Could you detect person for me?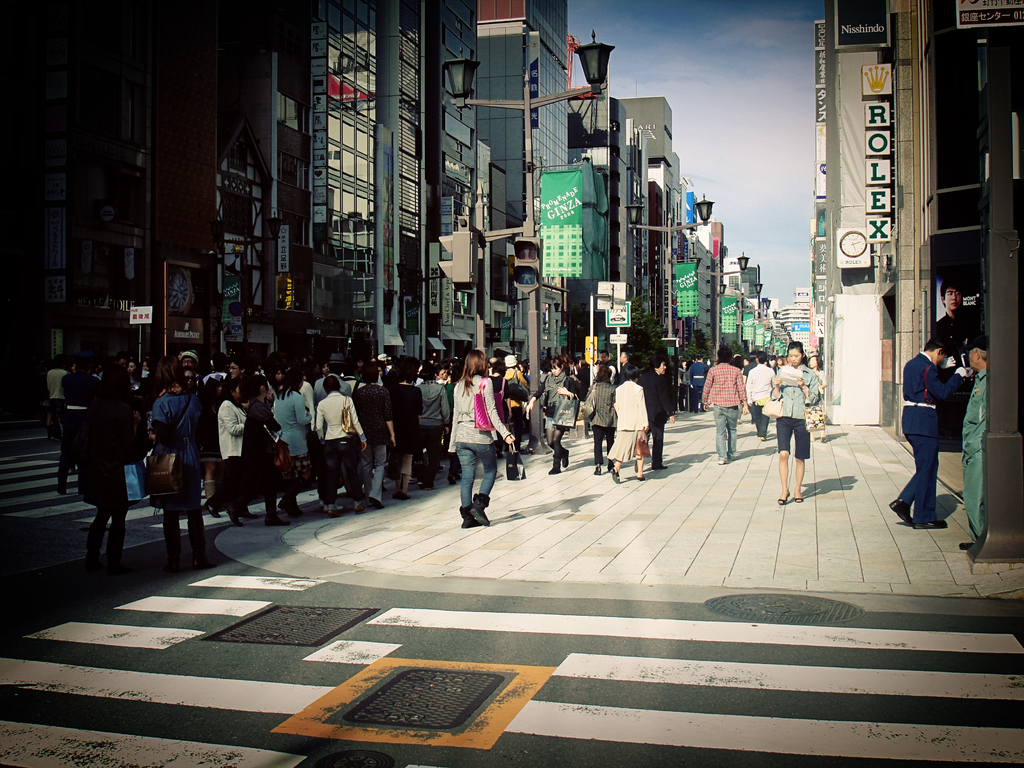
Detection result: 152 355 216 569.
